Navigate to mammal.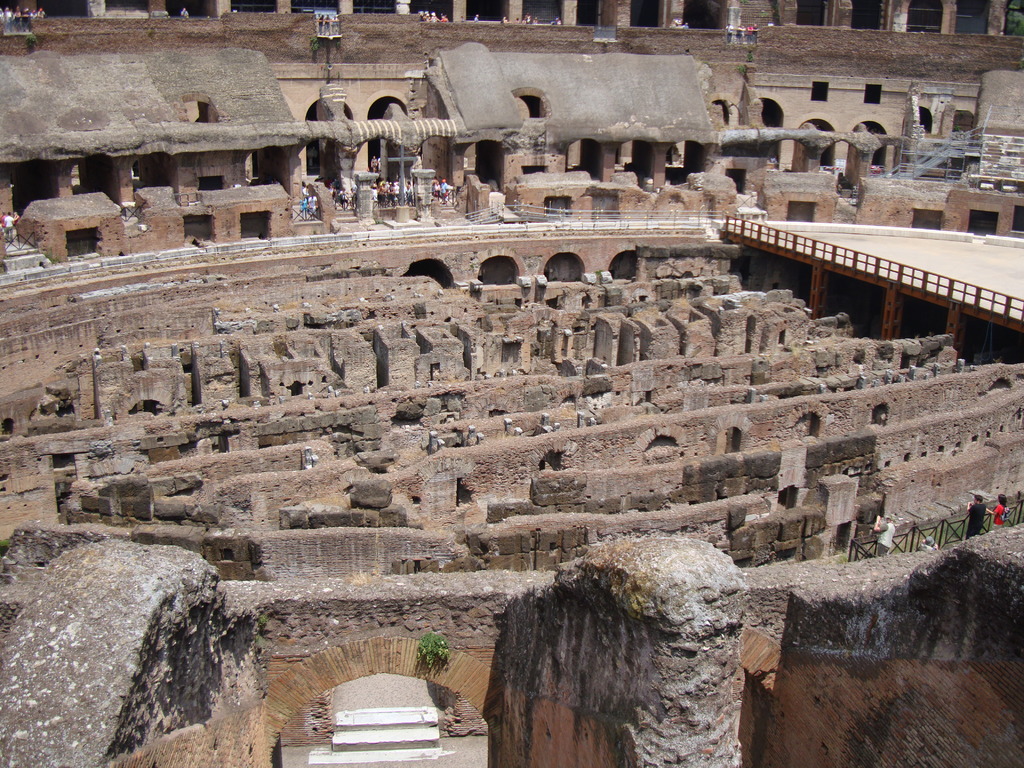
Navigation target: 337 186 350 210.
